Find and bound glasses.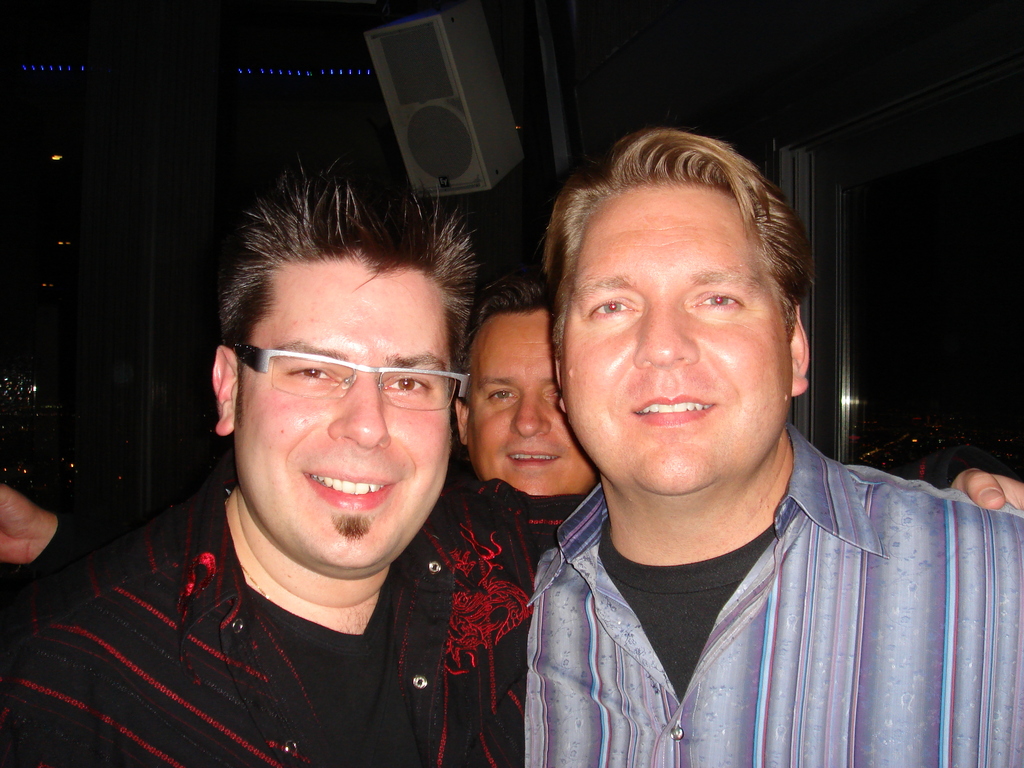
Bound: bbox=[232, 348, 472, 408].
